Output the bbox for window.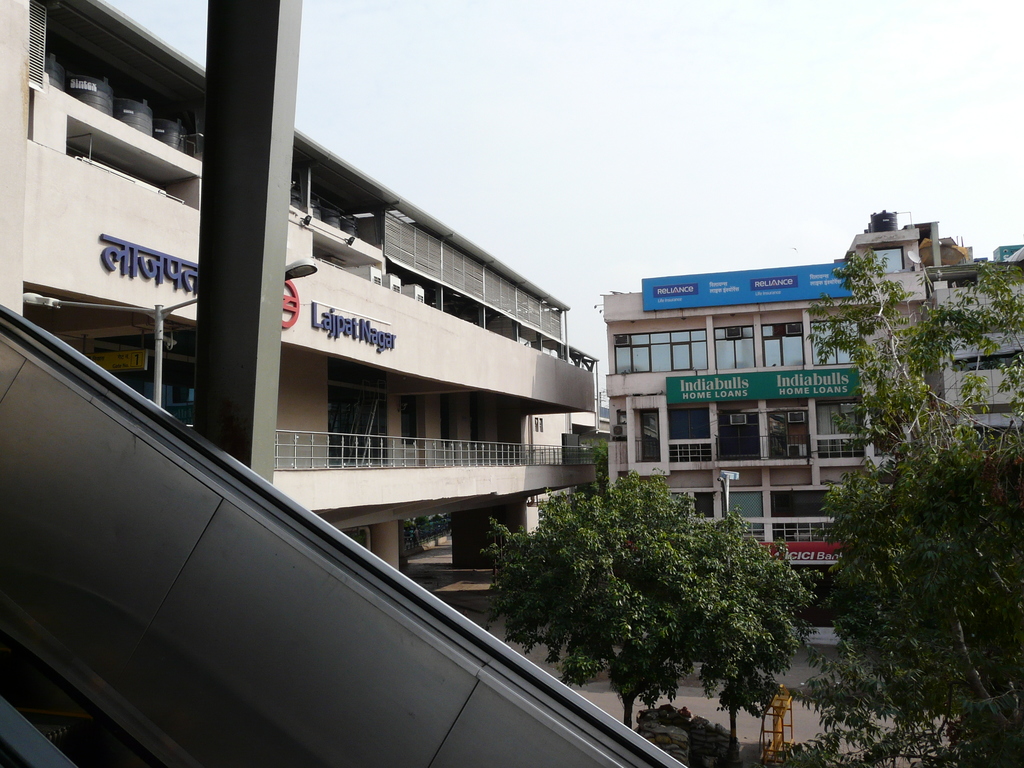
left=712, top=324, right=754, bottom=369.
